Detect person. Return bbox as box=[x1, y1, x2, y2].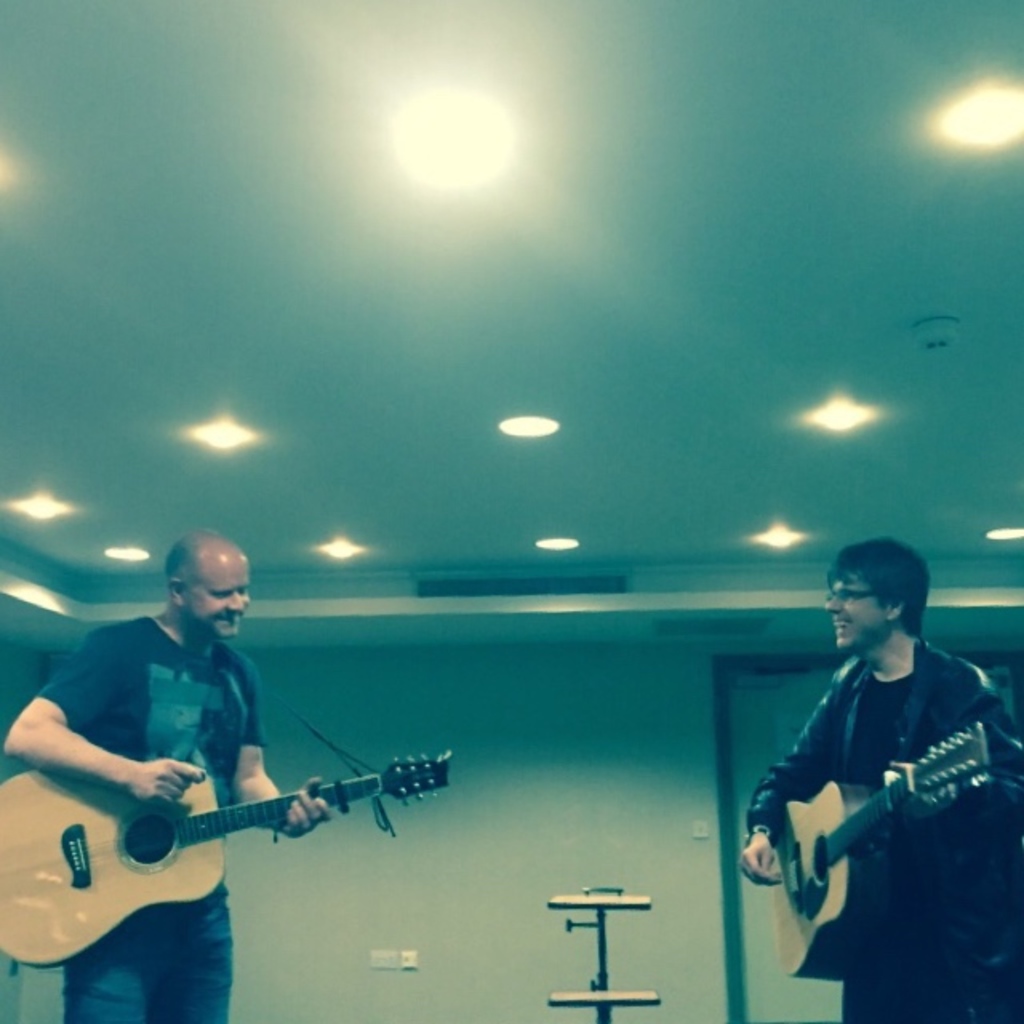
box=[13, 525, 333, 1022].
